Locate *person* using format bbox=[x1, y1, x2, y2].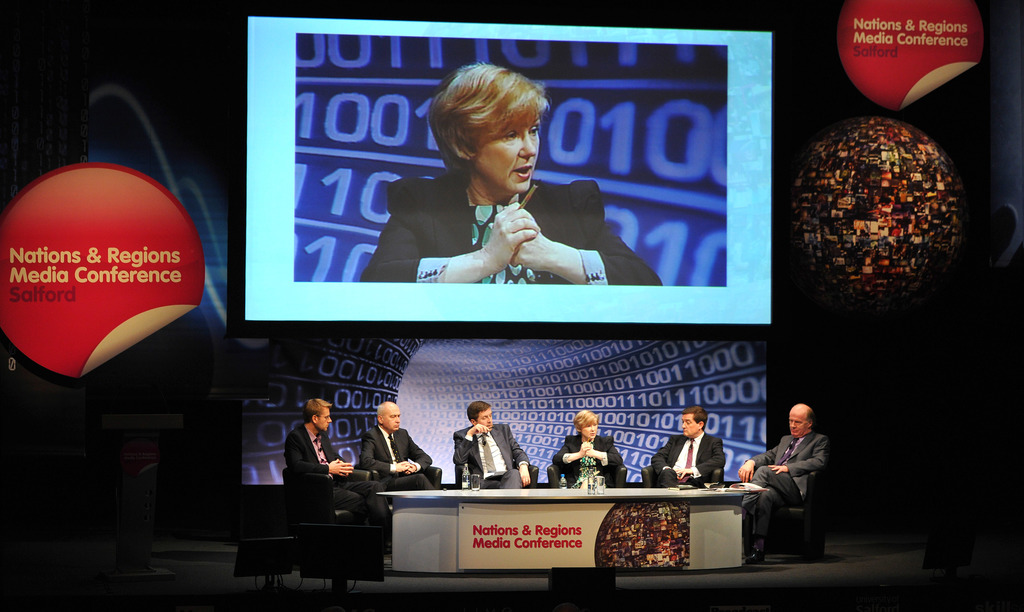
bbox=[549, 410, 625, 488].
